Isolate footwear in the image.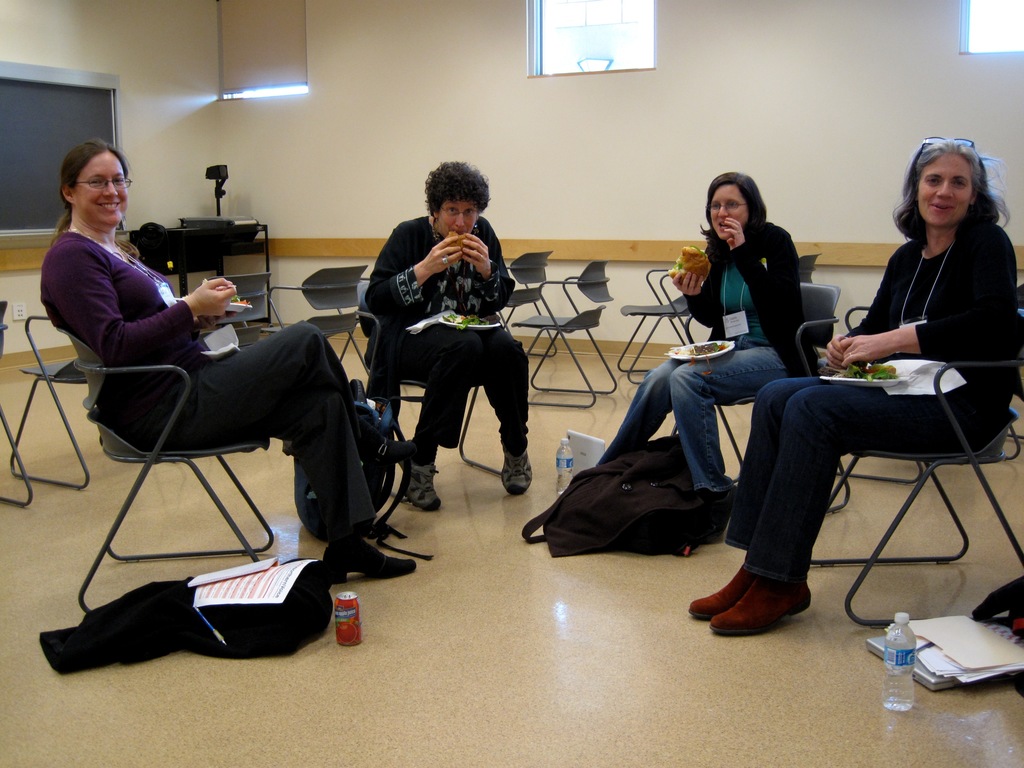
Isolated region: (x1=323, y1=537, x2=413, y2=577).
